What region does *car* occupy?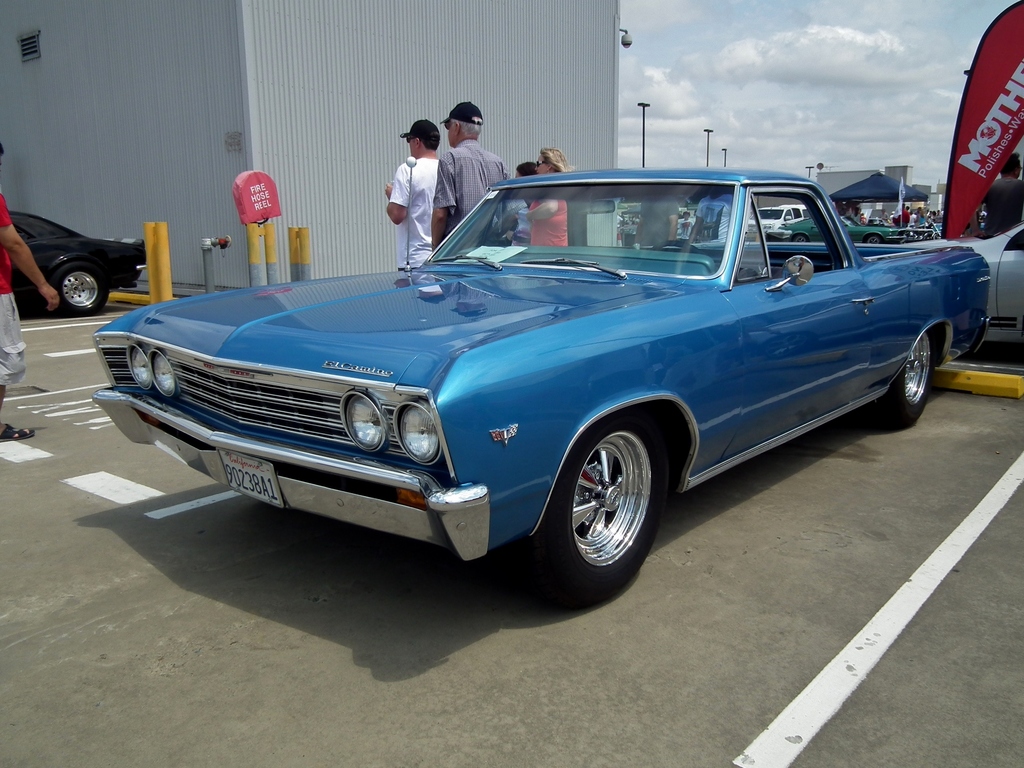
box(8, 211, 144, 314).
